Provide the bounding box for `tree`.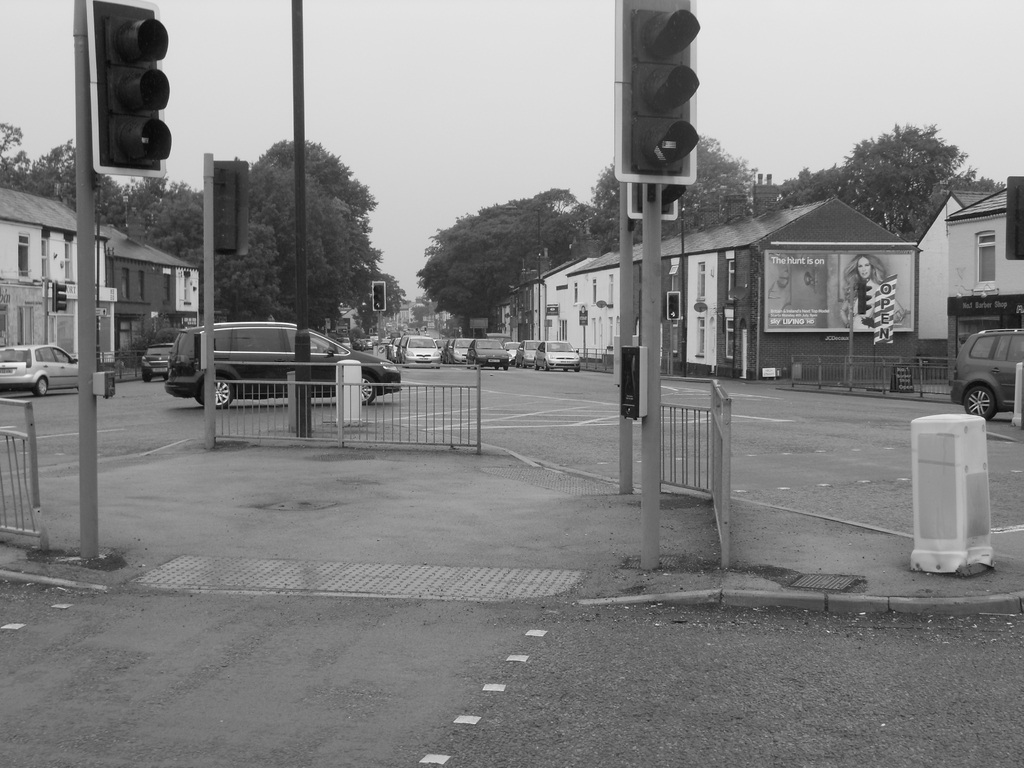
<bbox>413, 294, 434, 331</bbox>.
